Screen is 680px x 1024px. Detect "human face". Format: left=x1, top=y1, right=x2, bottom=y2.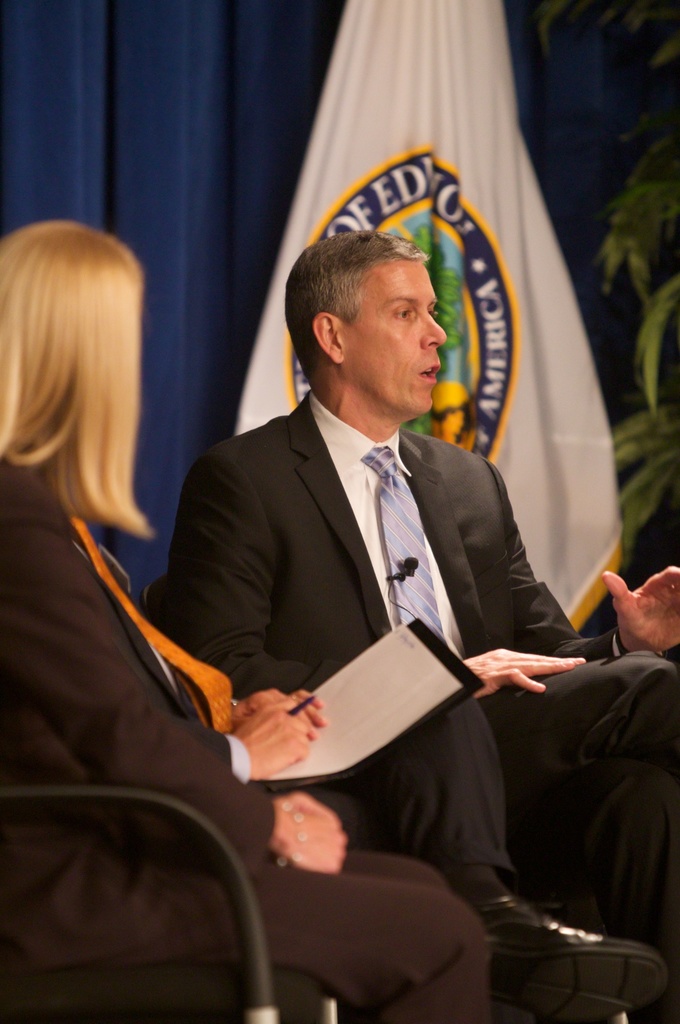
left=342, top=257, right=447, bottom=412.
